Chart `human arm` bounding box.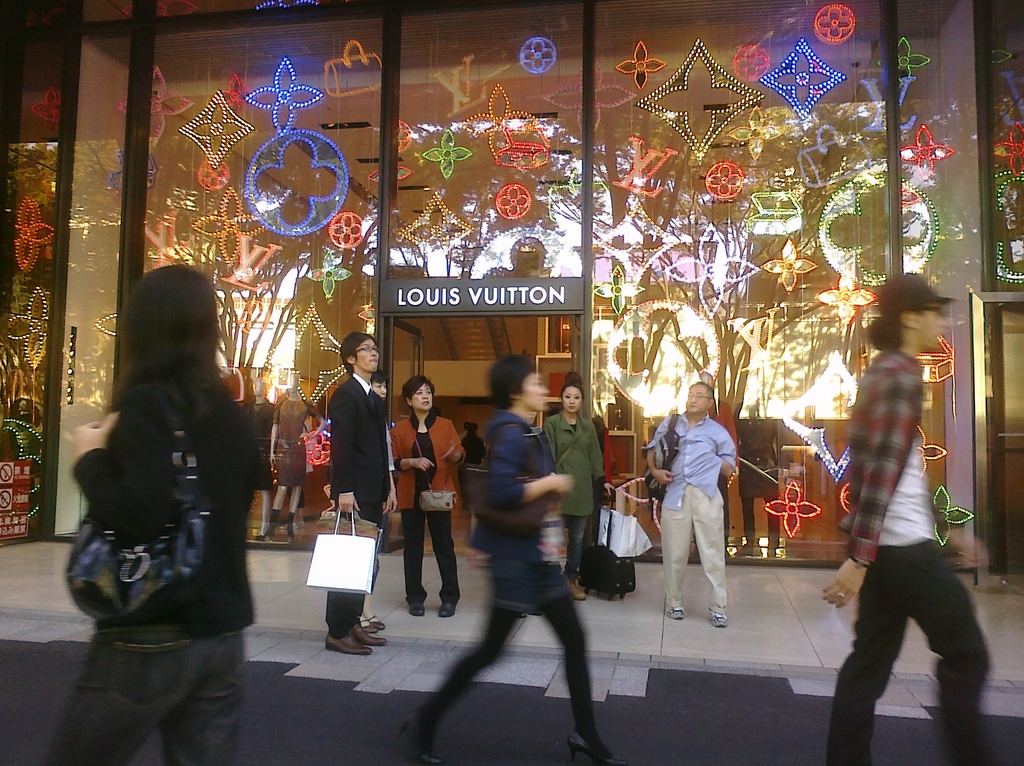
Charted: x1=819 y1=361 x2=931 y2=610.
